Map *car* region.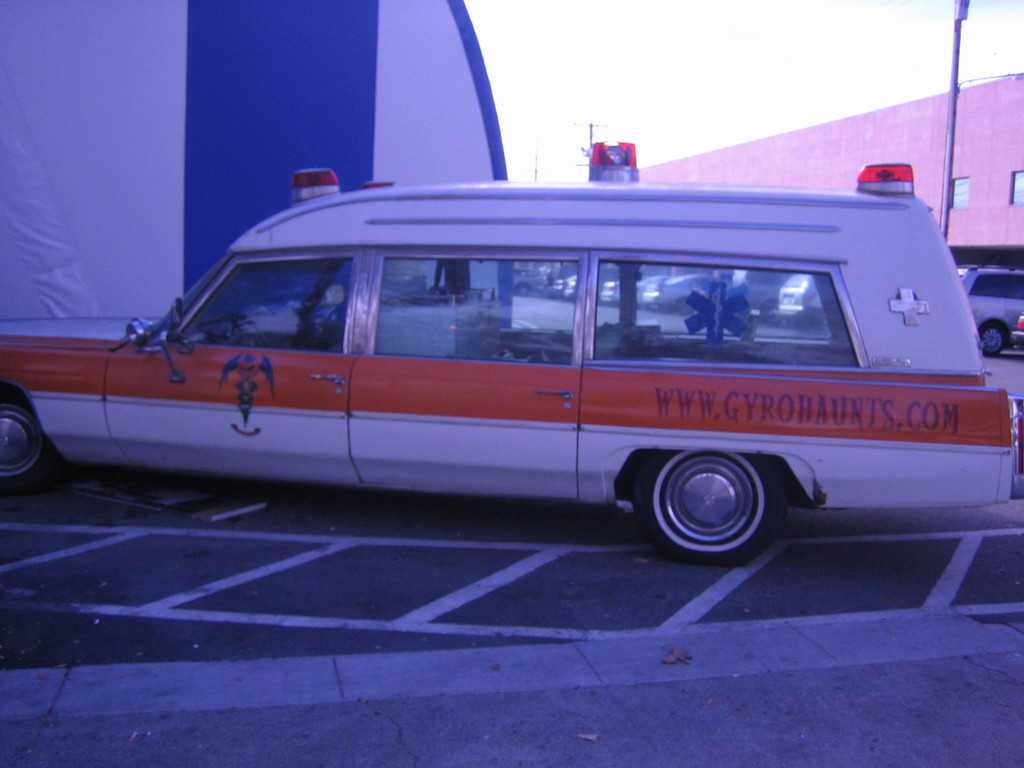
Mapped to detection(0, 143, 1023, 563).
